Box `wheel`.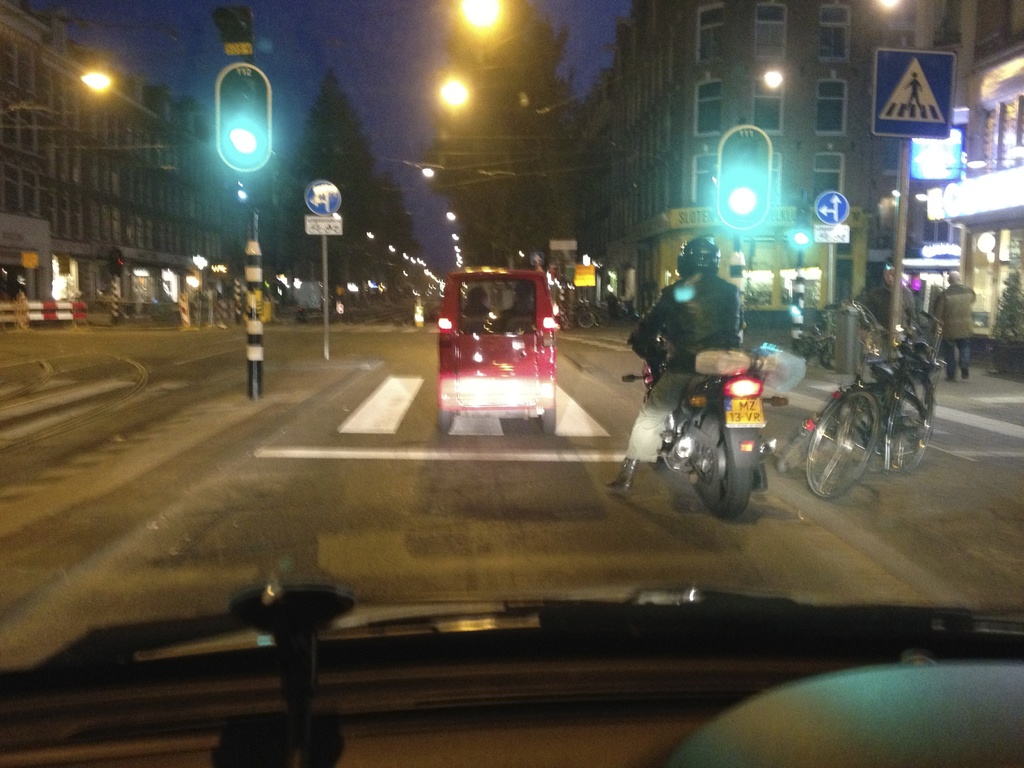
crop(691, 406, 753, 517).
